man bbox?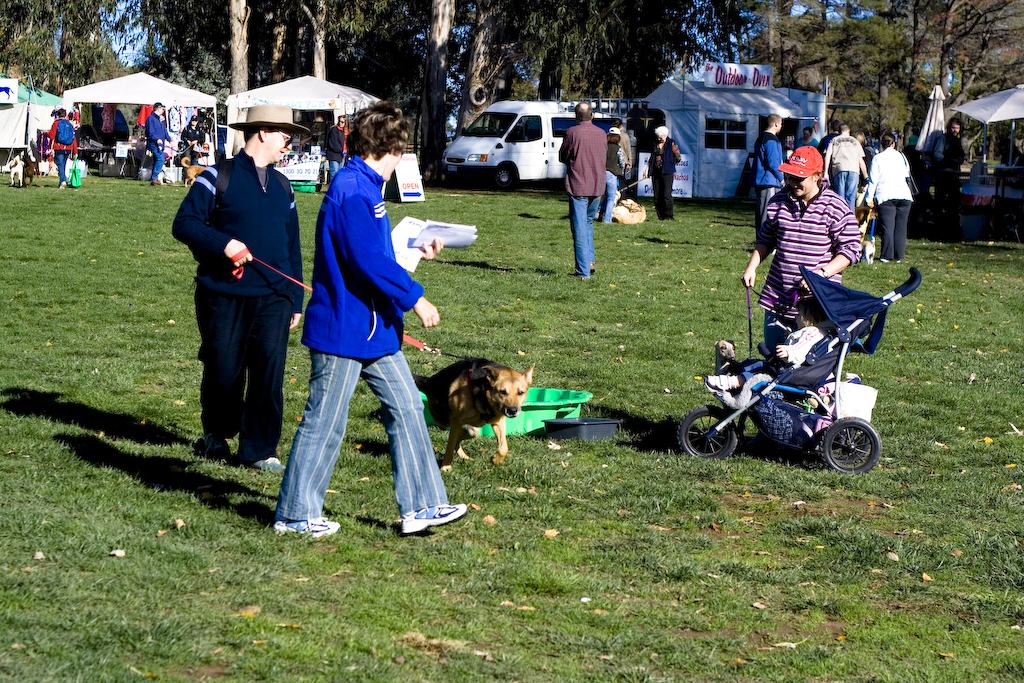
<region>576, 130, 632, 216</region>
